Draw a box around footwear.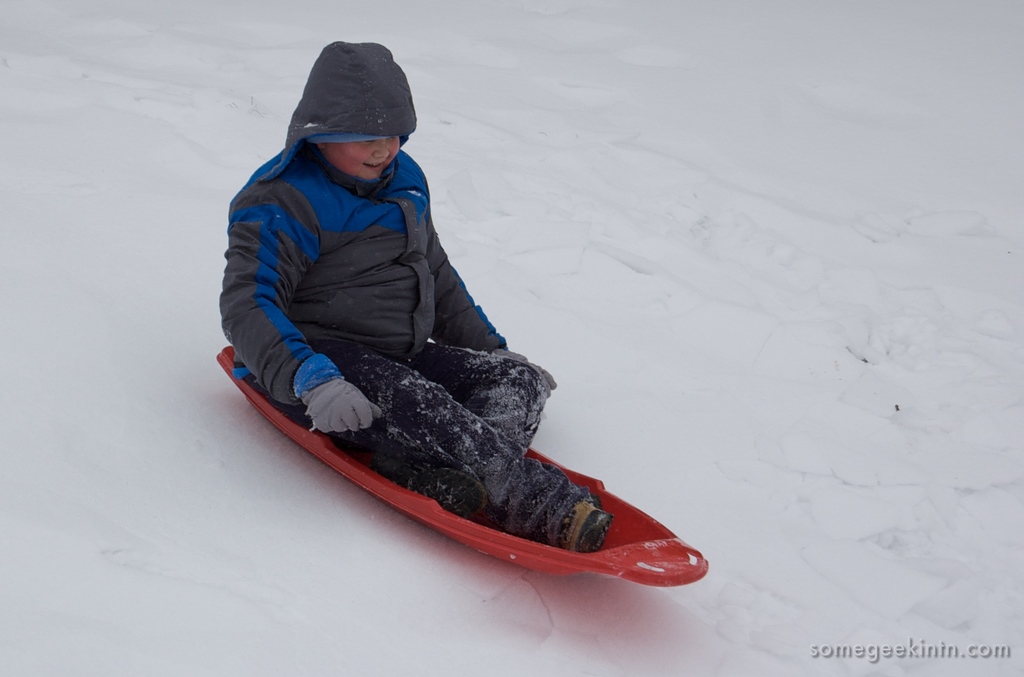
bbox=(549, 499, 614, 555).
